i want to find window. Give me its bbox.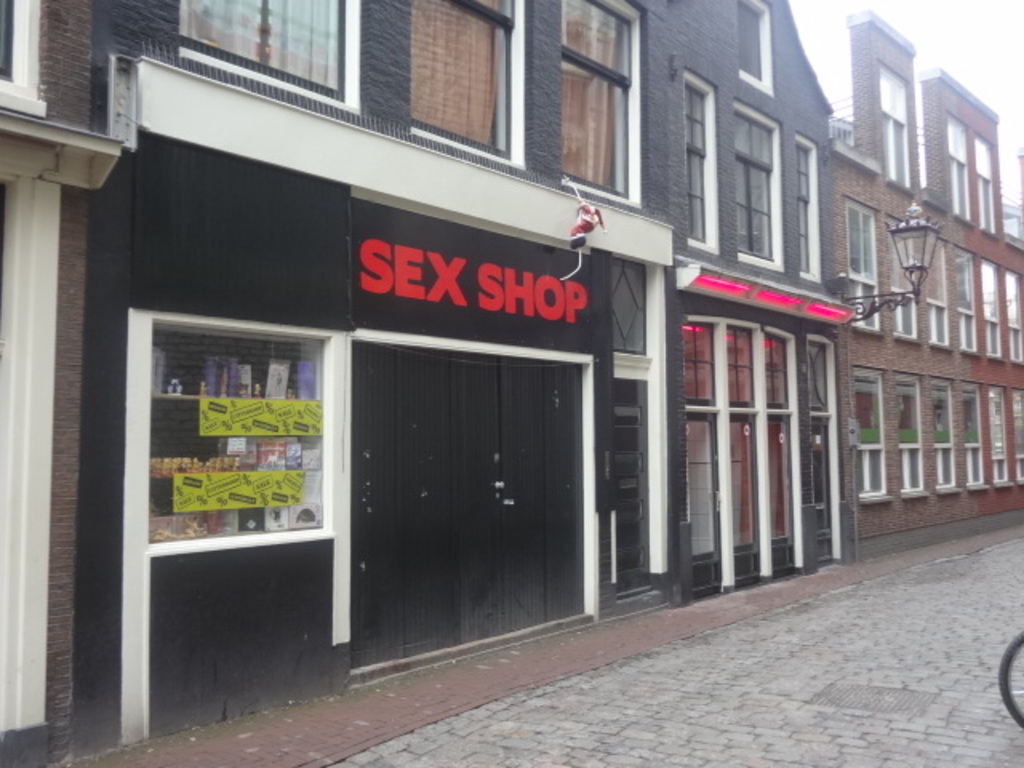
<region>880, 112, 906, 181</region>.
